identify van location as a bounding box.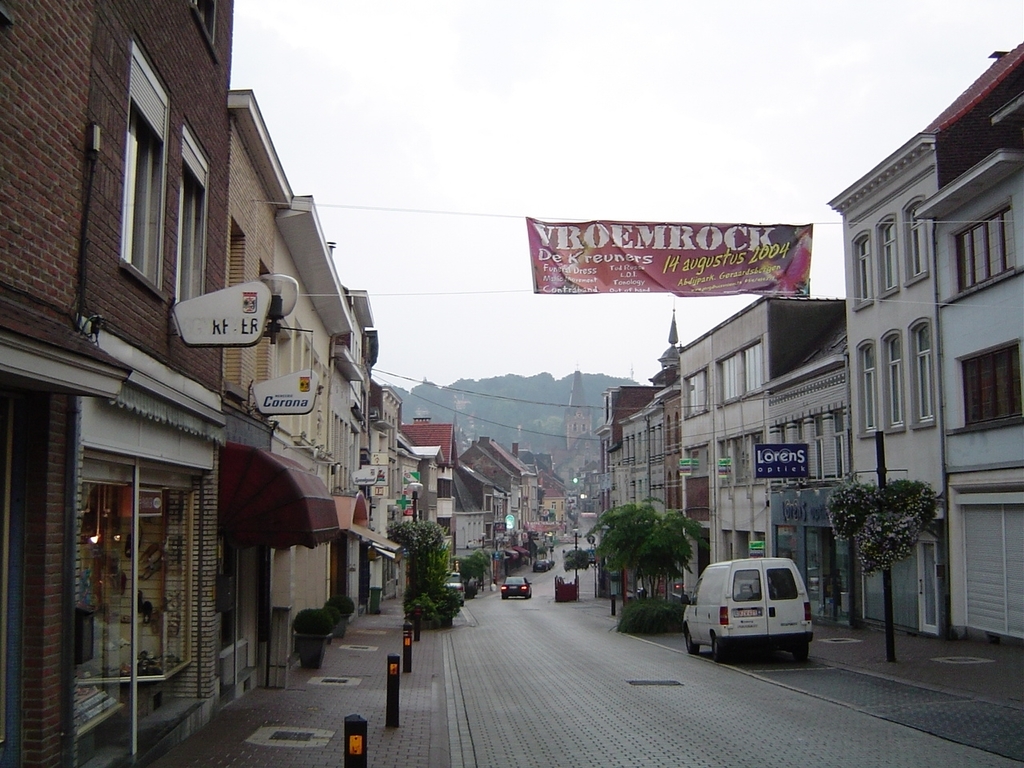
678,552,815,666.
